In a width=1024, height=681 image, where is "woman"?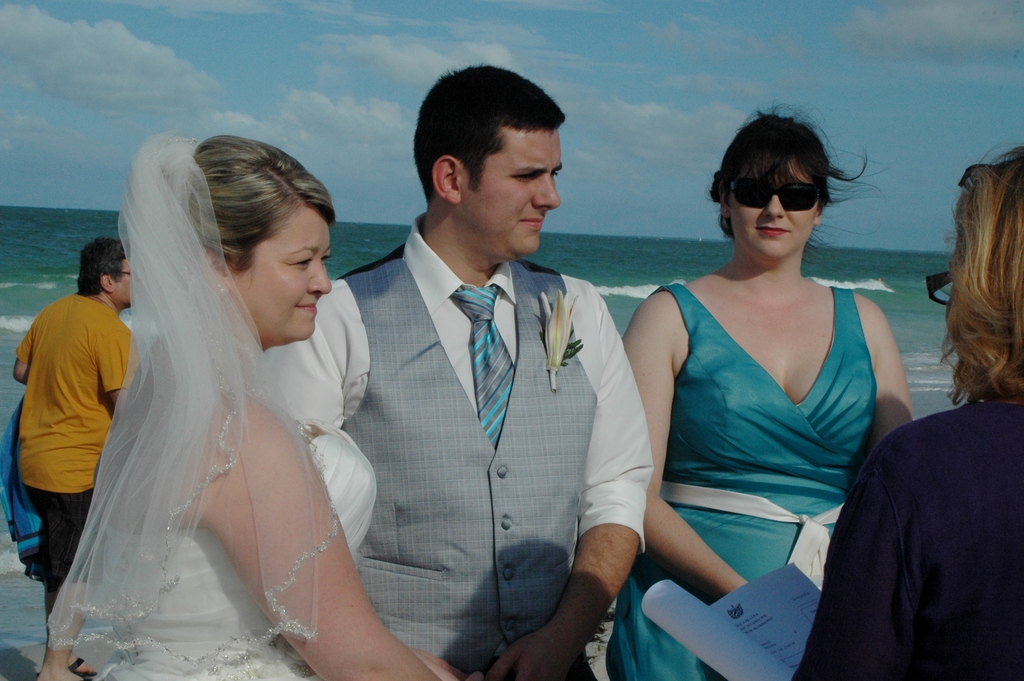
select_region(781, 147, 1023, 680).
